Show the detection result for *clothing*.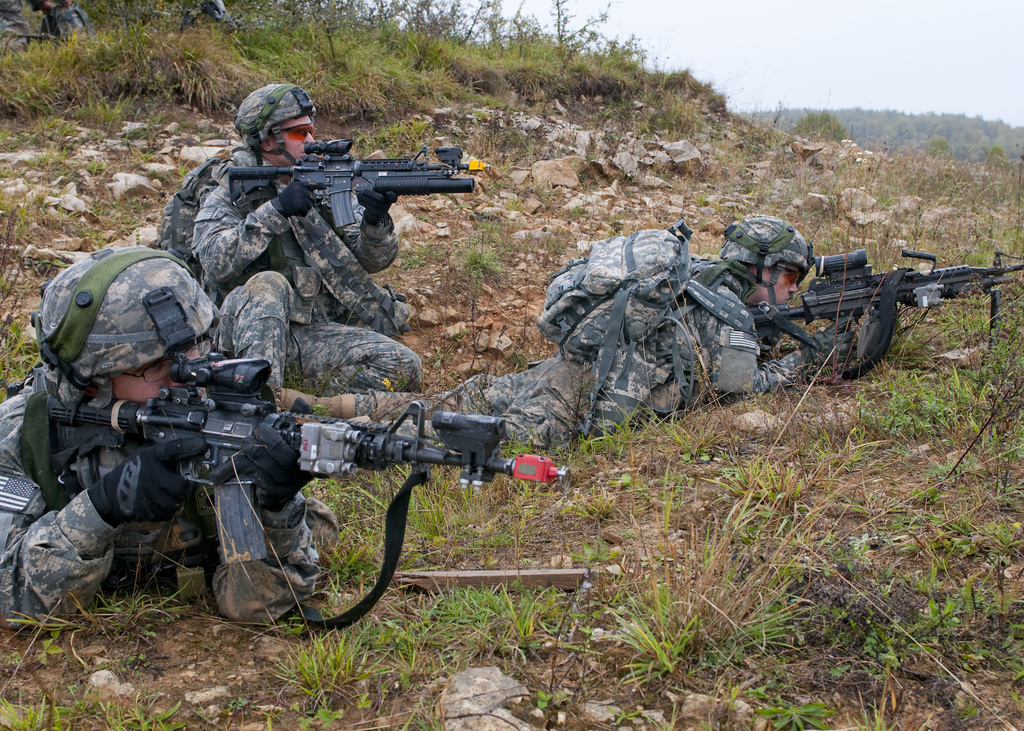
bbox=(60, 321, 474, 631).
